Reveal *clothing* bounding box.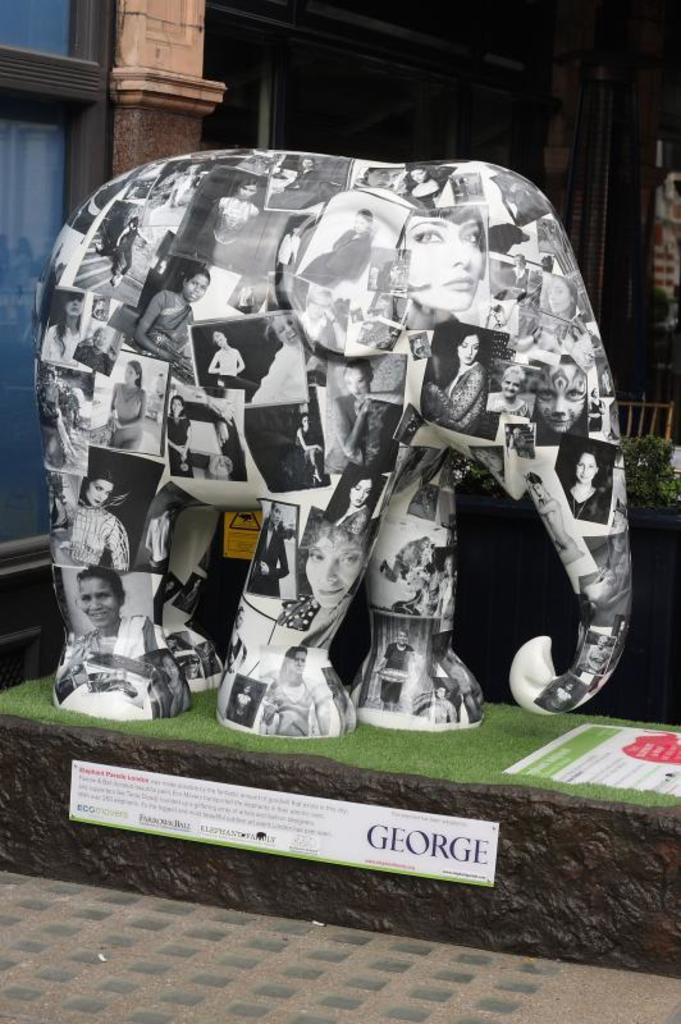
Revealed: 137 285 196 357.
